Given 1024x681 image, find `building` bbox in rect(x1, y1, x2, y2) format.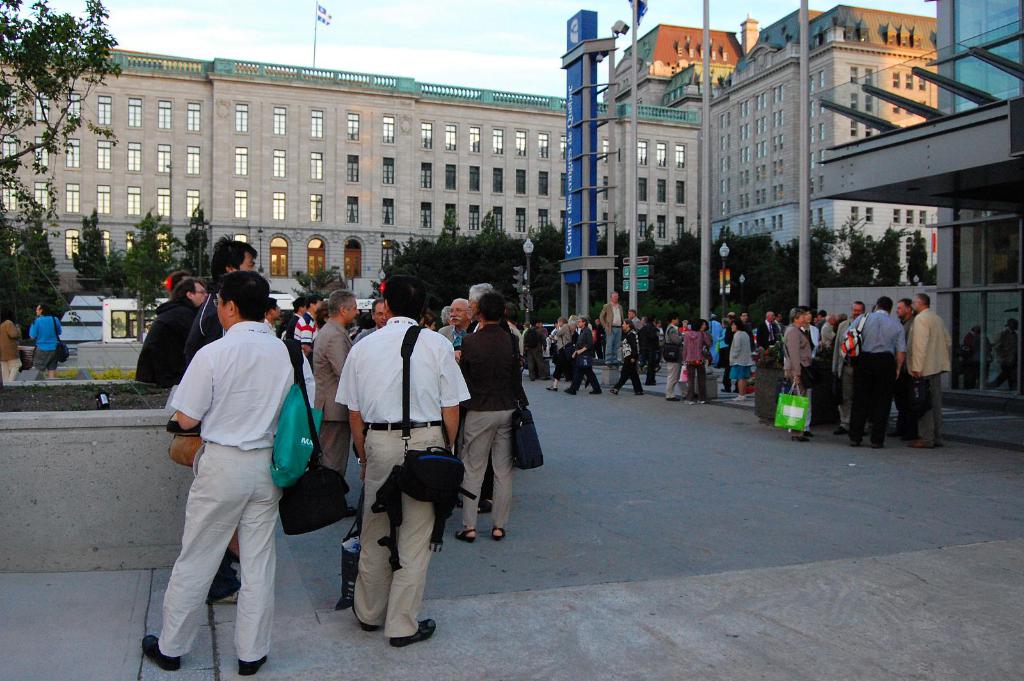
rect(0, 35, 694, 314).
